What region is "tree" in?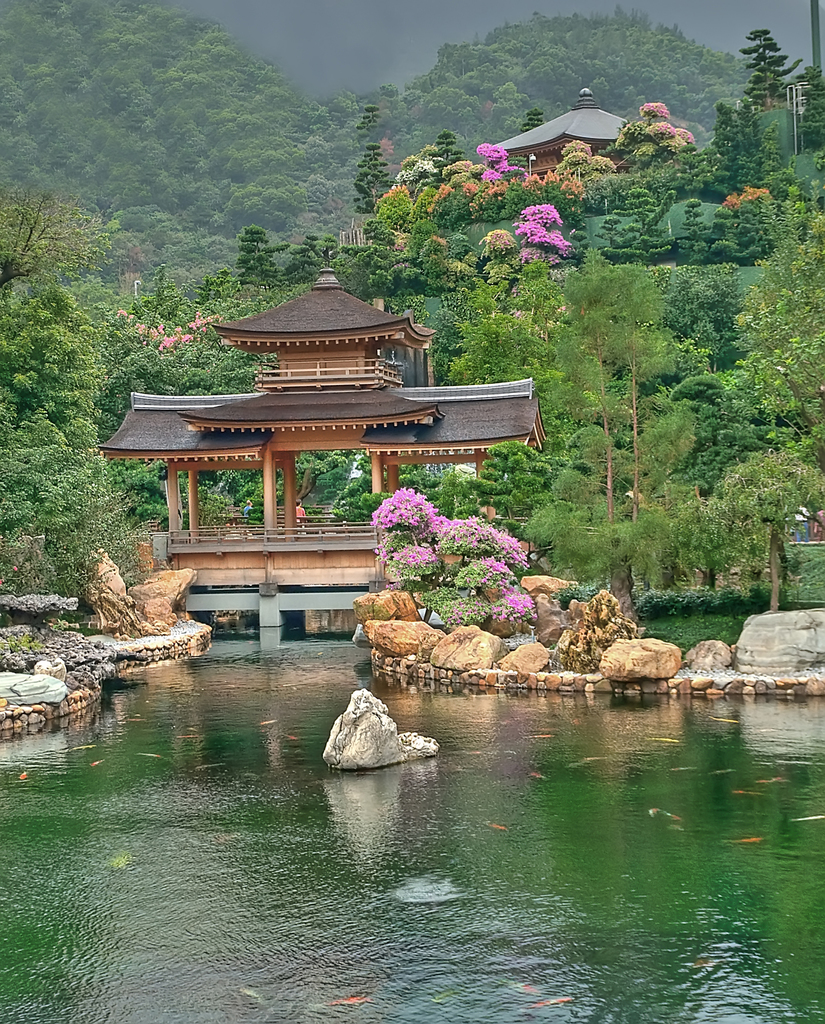
93, 267, 273, 483.
